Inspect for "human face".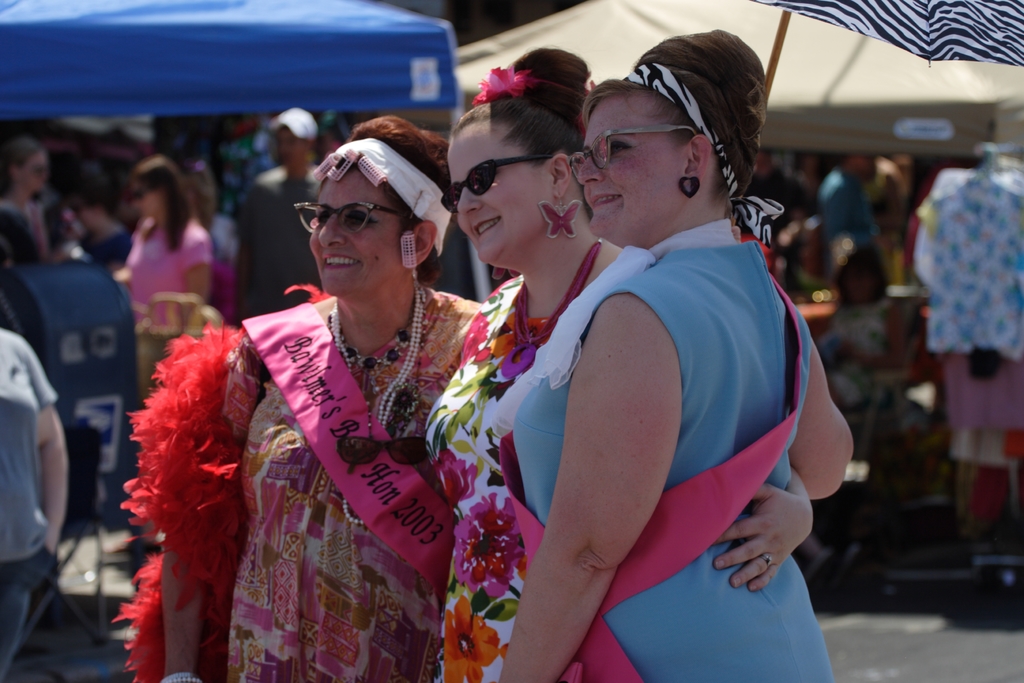
Inspection: 452 126 554 258.
